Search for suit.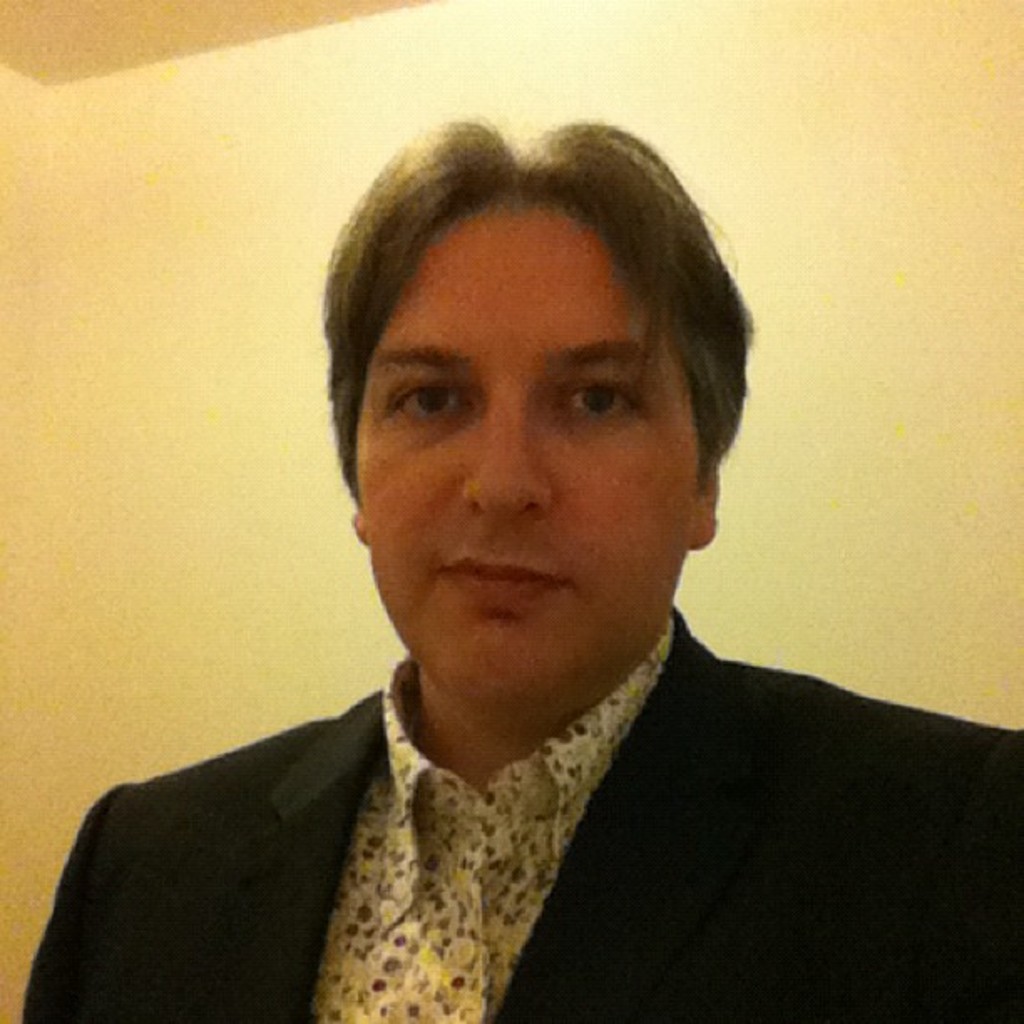
Found at box=[0, 584, 992, 991].
